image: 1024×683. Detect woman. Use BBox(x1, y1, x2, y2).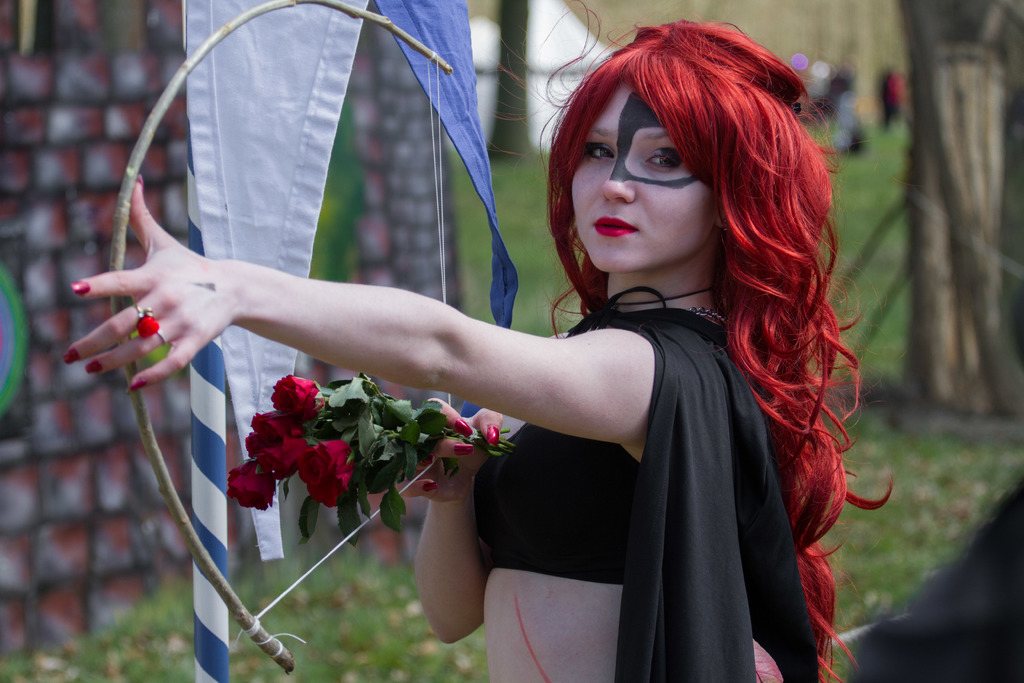
BBox(57, 0, 900, 680).
